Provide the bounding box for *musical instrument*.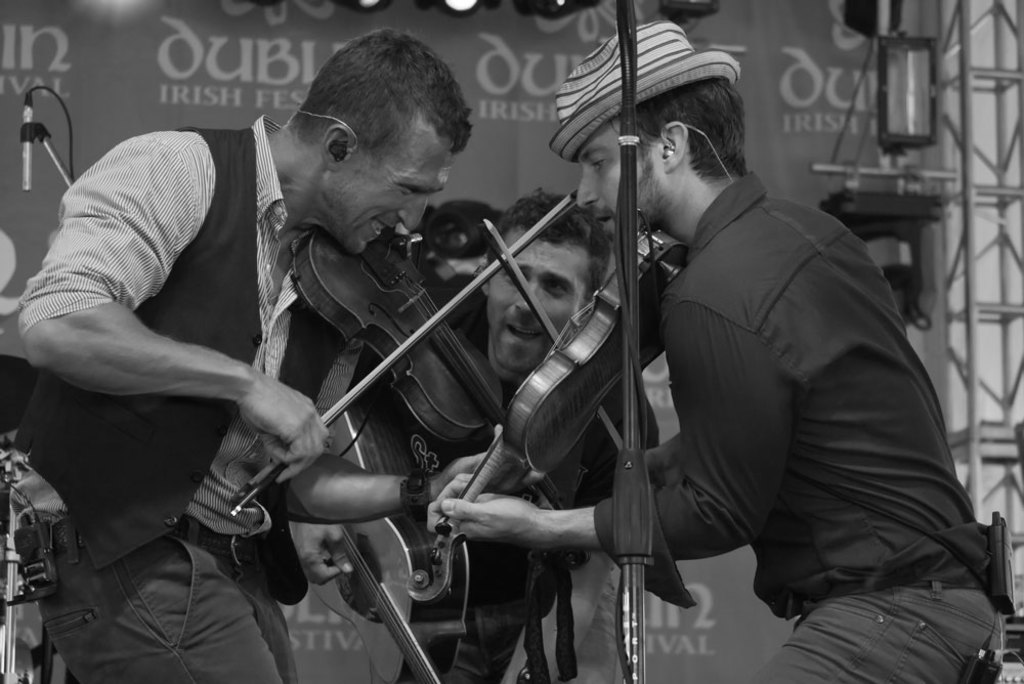
[229, 186, 591, 537].
